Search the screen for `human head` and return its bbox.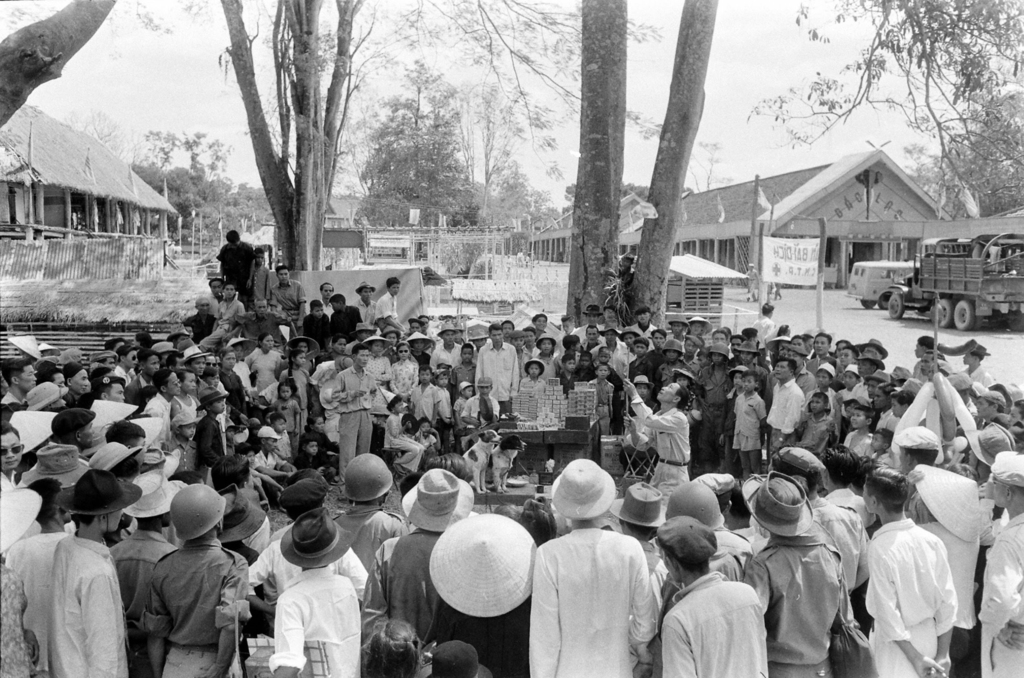
Found: 774, 354, 798, 383.
